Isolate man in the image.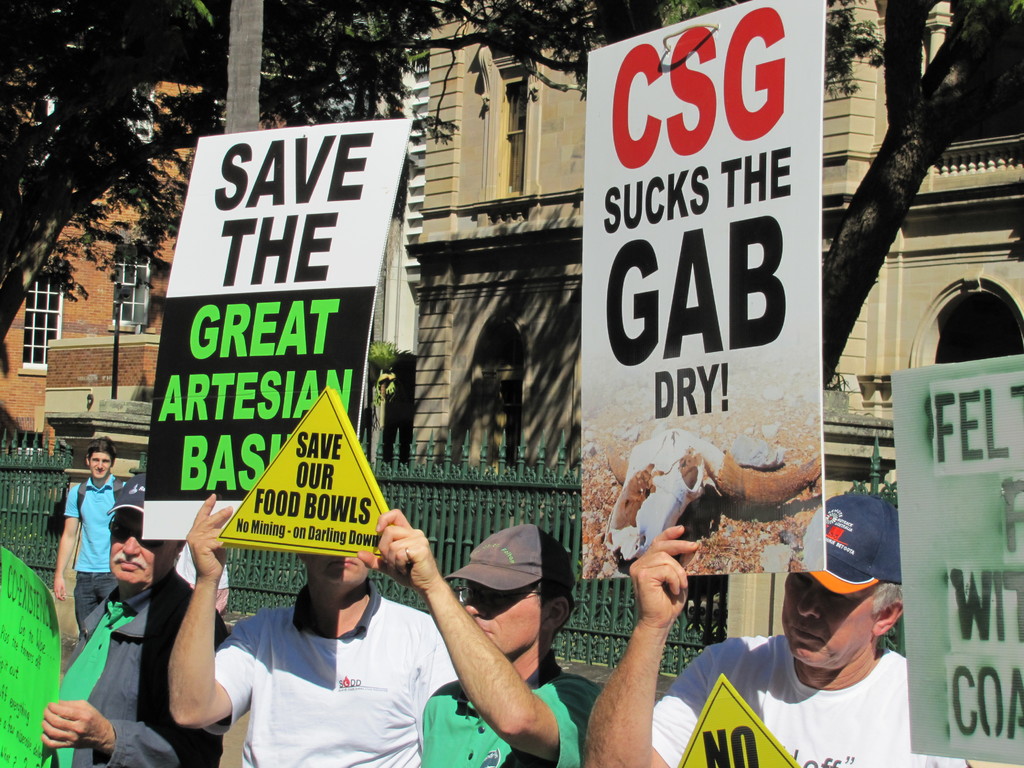
Isolated region: left=582, top=477, right=916, bottom=767.
